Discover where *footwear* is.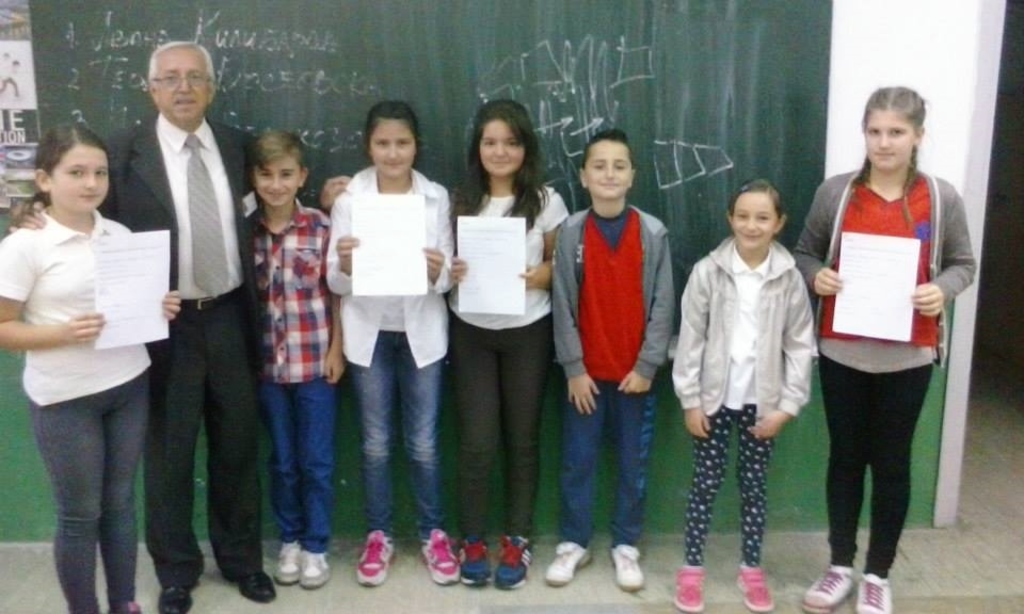
Discovered at <region>491, 528, 538, 591</region>.
